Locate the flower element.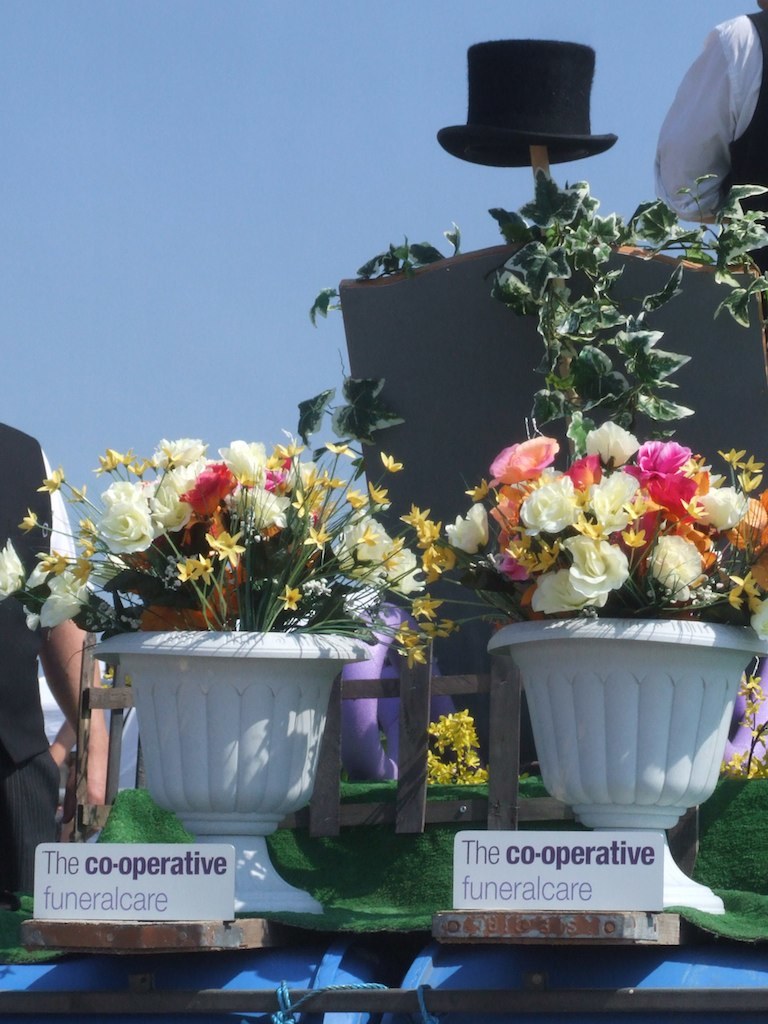
Element bbox: bbox=(414, 703, 496, 790).
